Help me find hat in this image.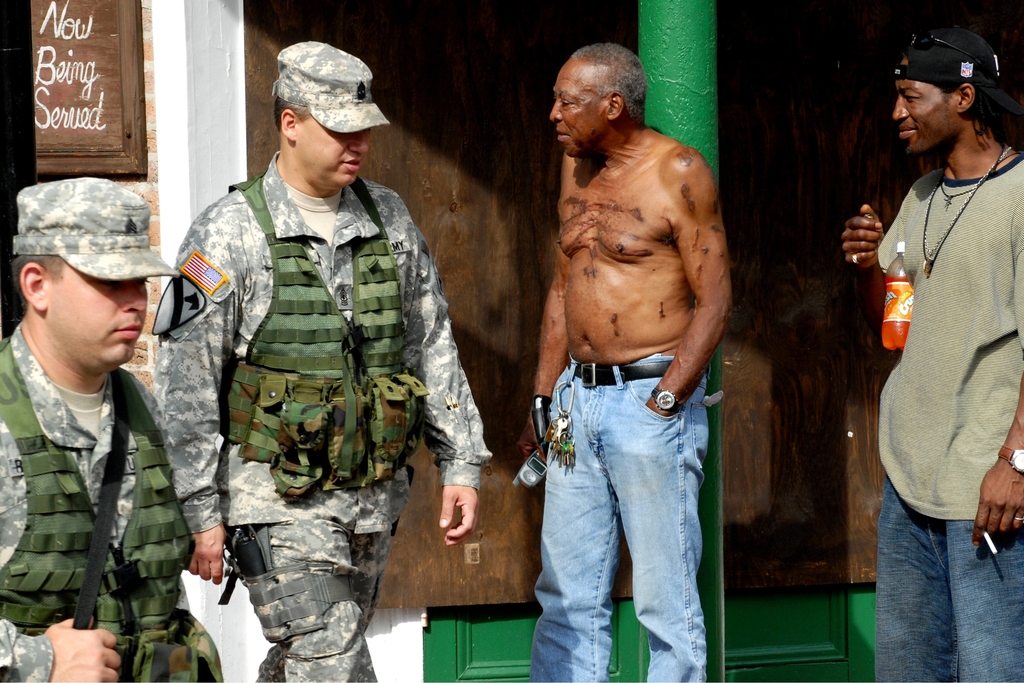
Found it: region(892, 23, 1023, 119).
